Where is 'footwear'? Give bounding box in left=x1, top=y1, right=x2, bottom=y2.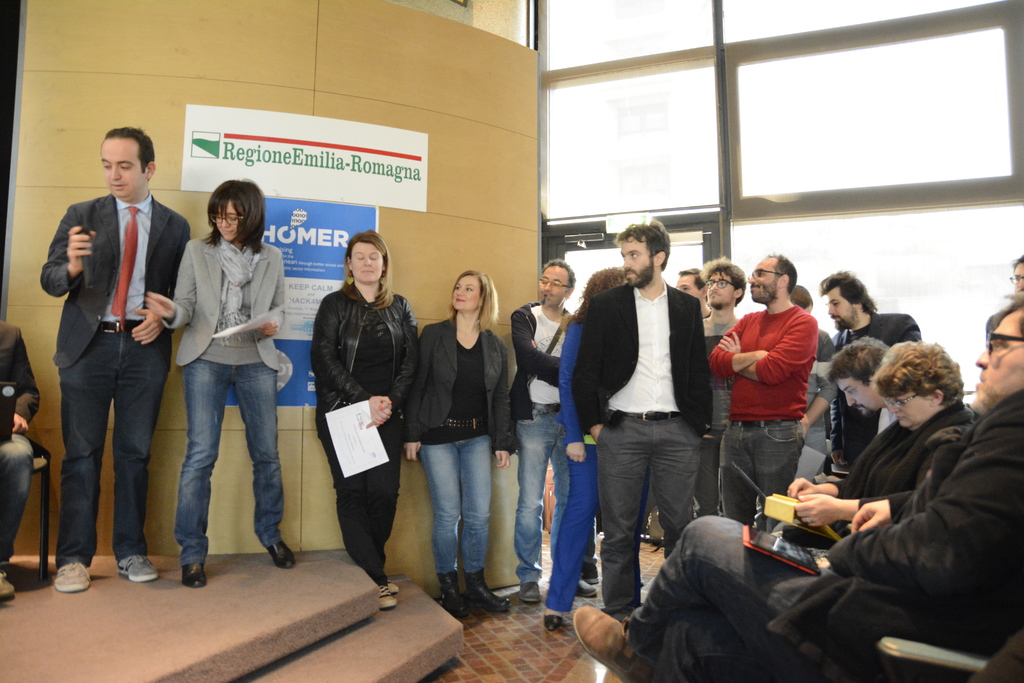
left=544, top=617, right=561, bottom=632.
